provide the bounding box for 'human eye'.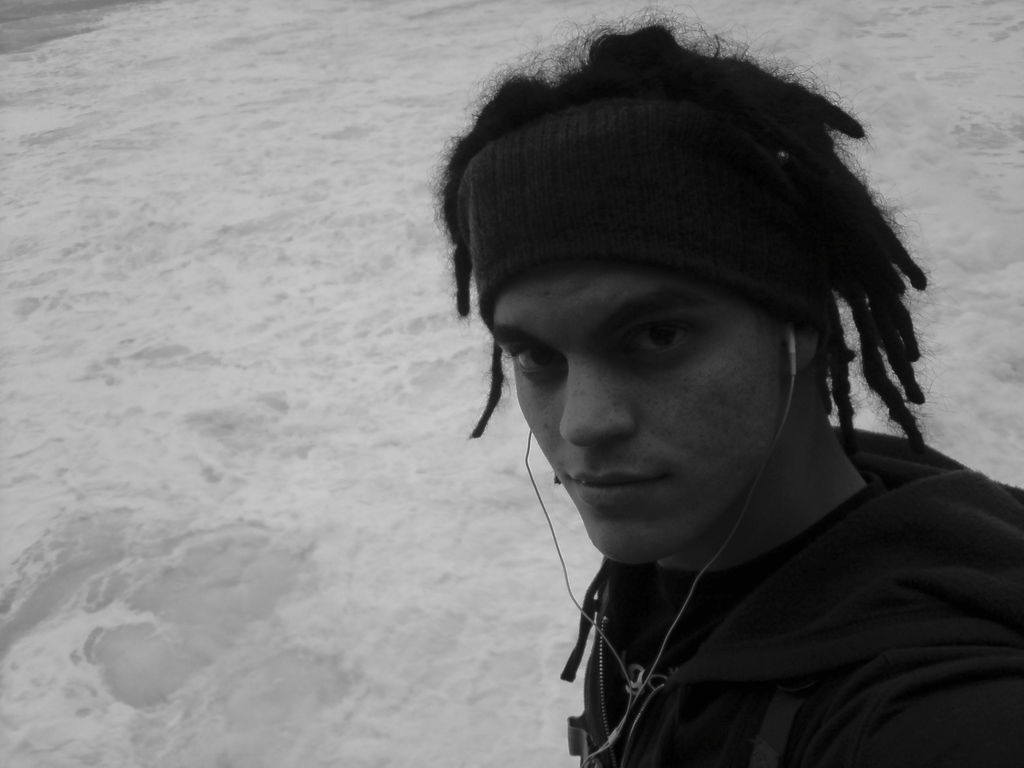
detection(611, 318, 712, 360).
